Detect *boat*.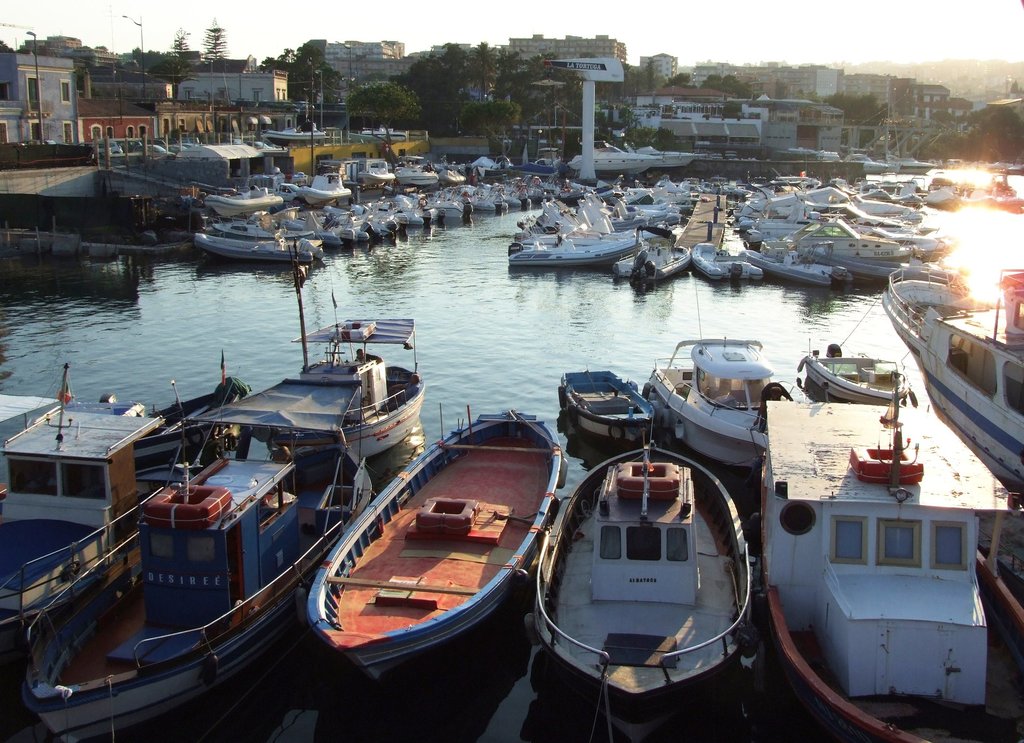
Detected at 796 334 908 404.
